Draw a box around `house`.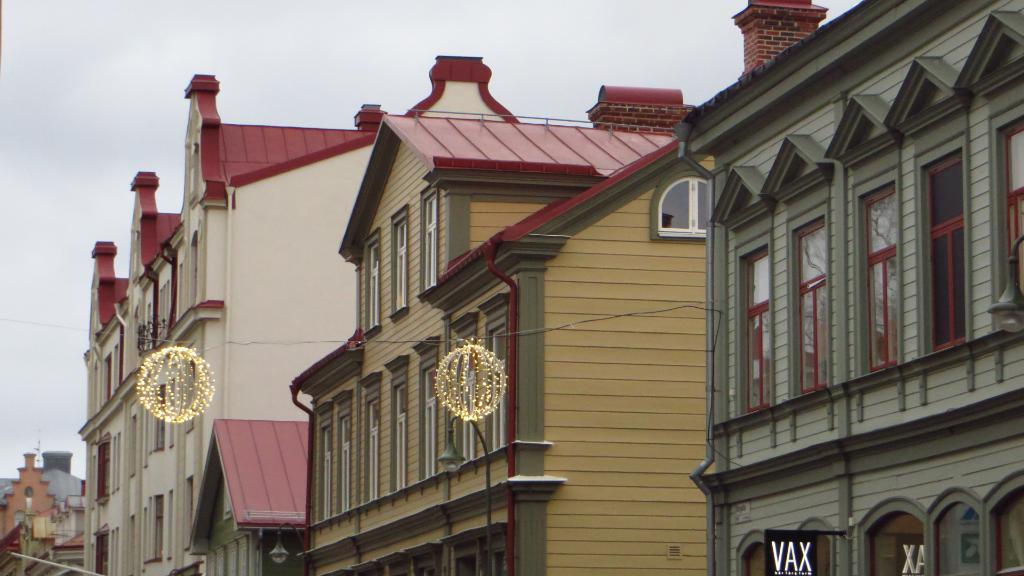
x1=689 y1=0 x2=1023 y2=575.
